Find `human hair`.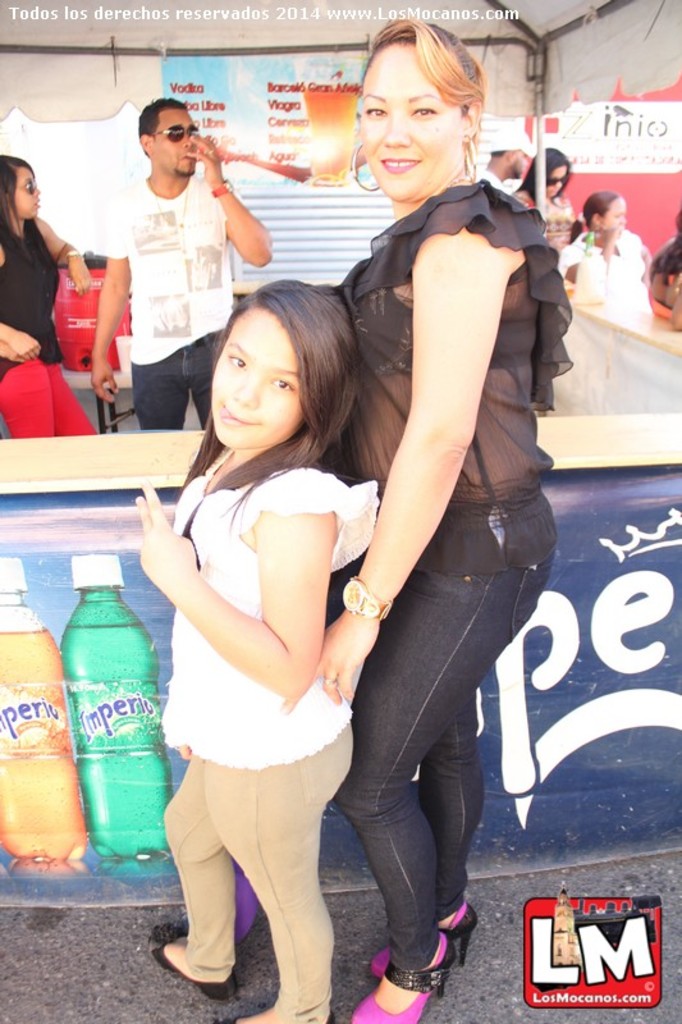
region(356, 19, 490, 177).
